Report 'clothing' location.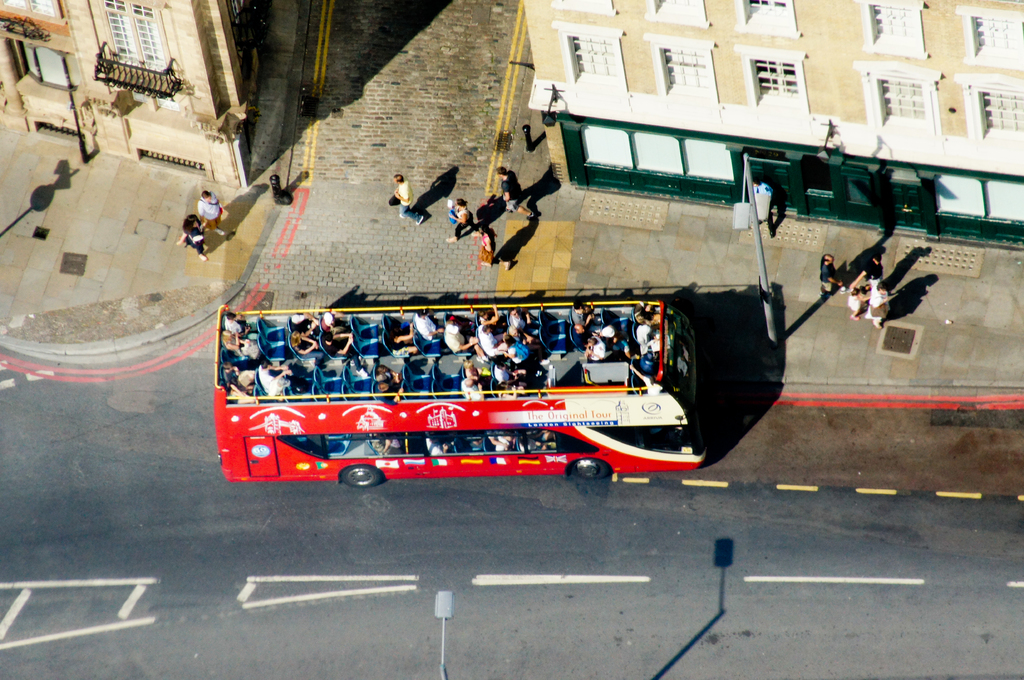
Report: {"x1": 863, "y1": 291, "x2": 888, "y2": 322}.
